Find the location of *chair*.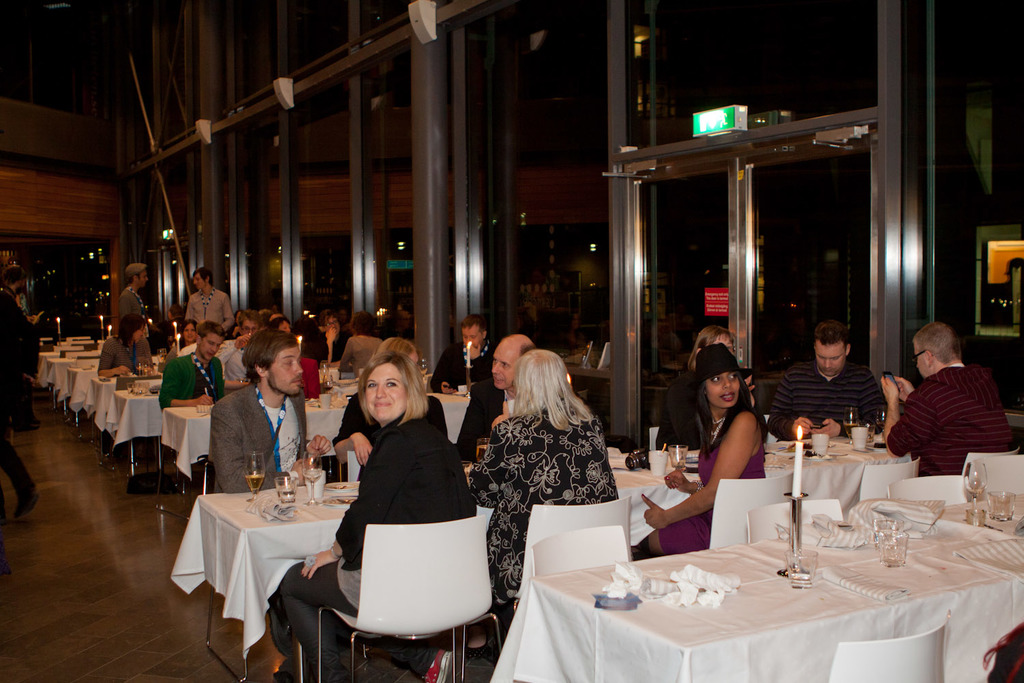
Location: bbox=[971, 456, 1023, 507].
